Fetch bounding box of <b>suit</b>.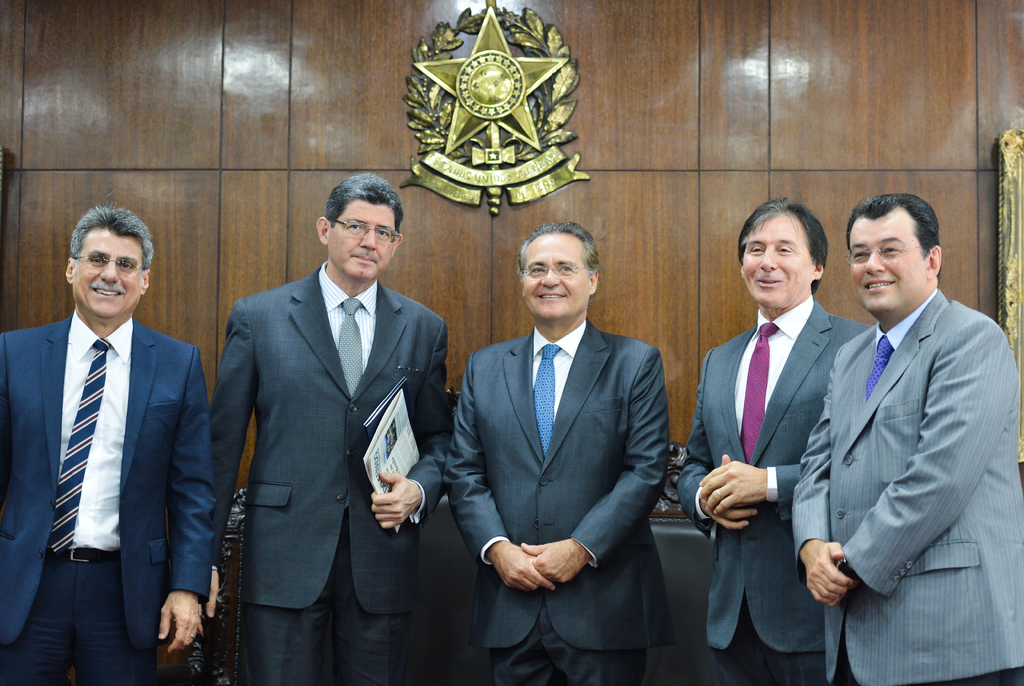
Bbox: x1=191 y1=174 x2=456 y2=676.
